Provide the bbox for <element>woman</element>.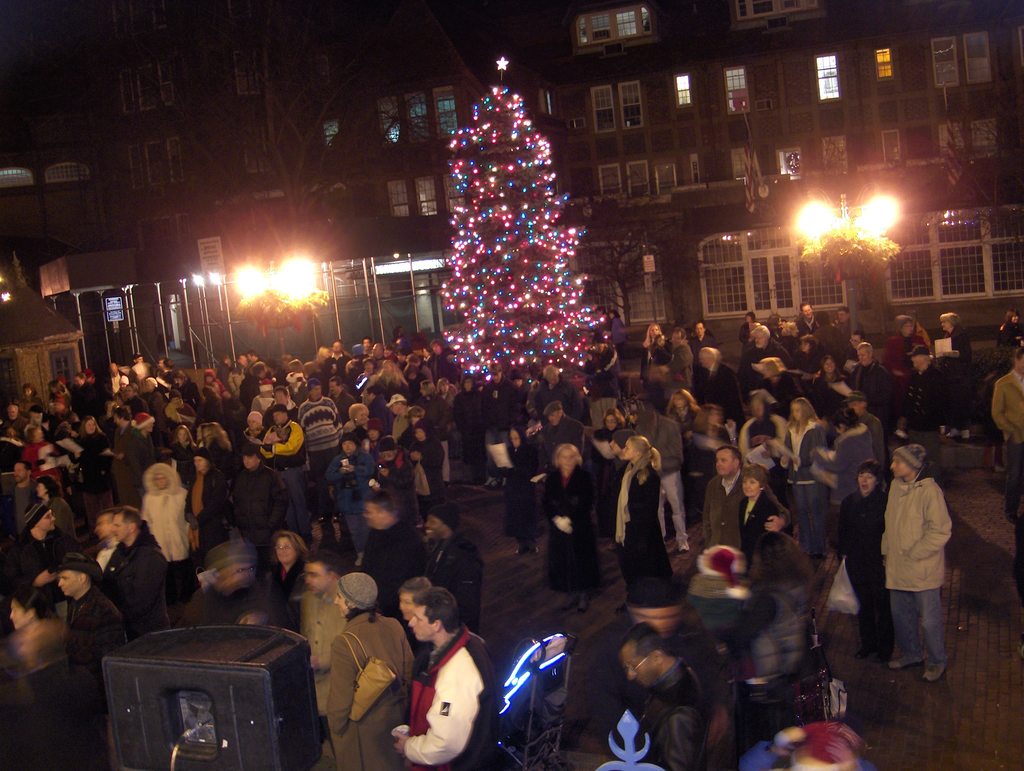
(x1=614, y1=395, x2=628, y2=434).
